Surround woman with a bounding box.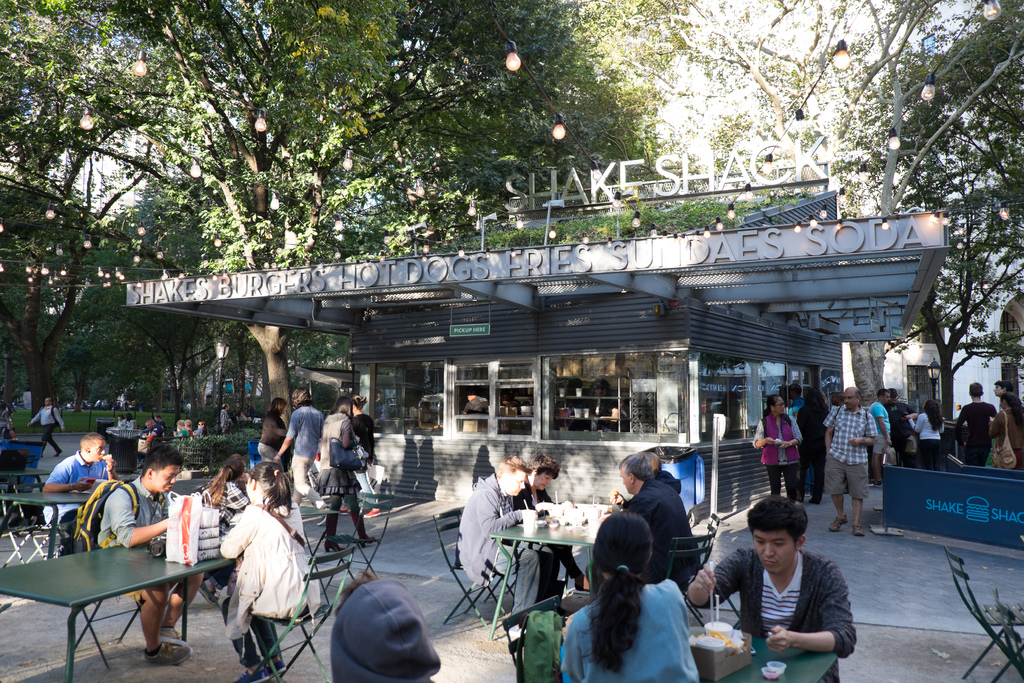
locate(990, 397, 1023, 470).
